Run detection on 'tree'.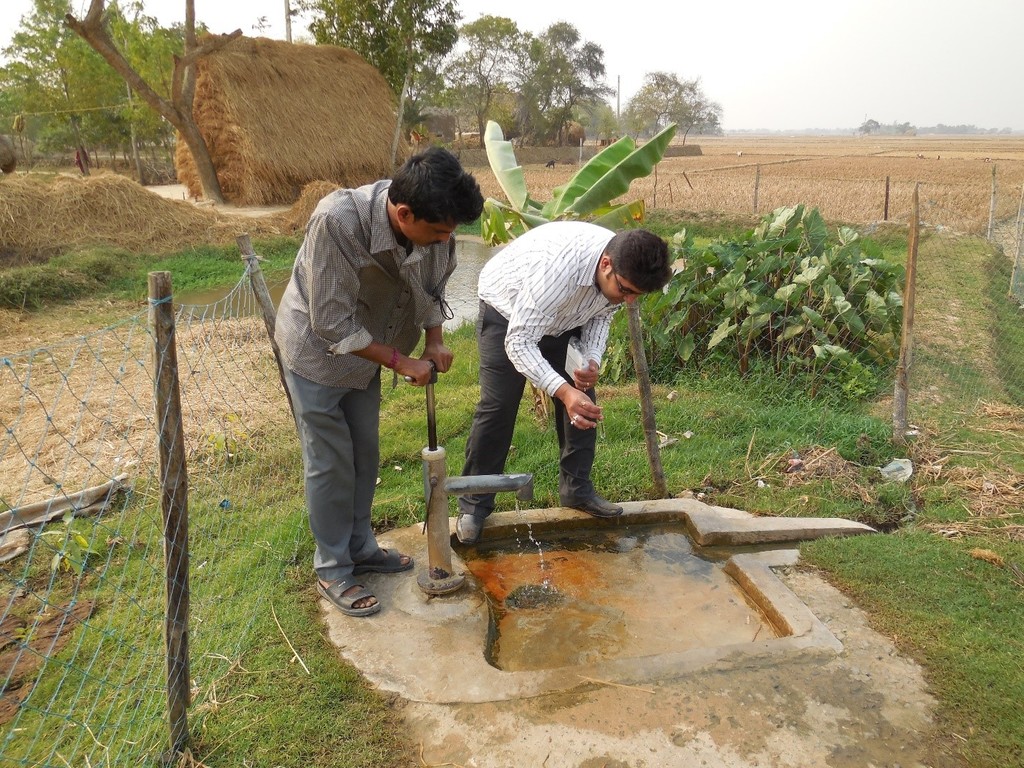
Result: Rect(521, 24, 620, 138).
